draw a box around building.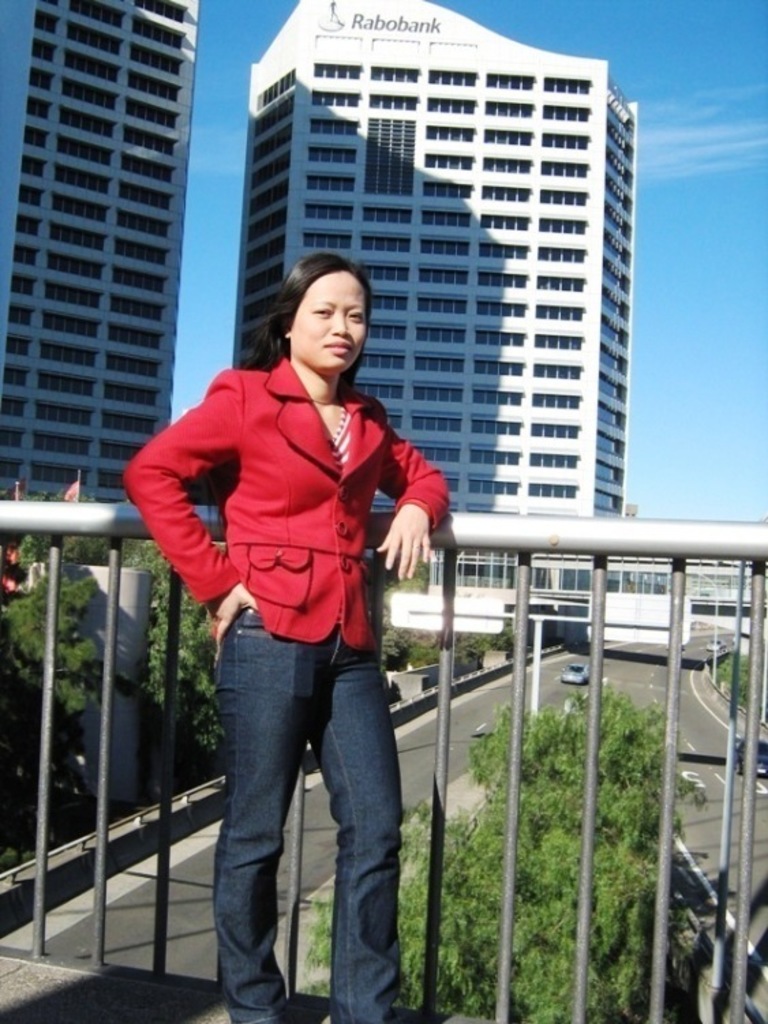
{"x1": 0, "y1": 0, "x2": 205, "y2": 514}.
